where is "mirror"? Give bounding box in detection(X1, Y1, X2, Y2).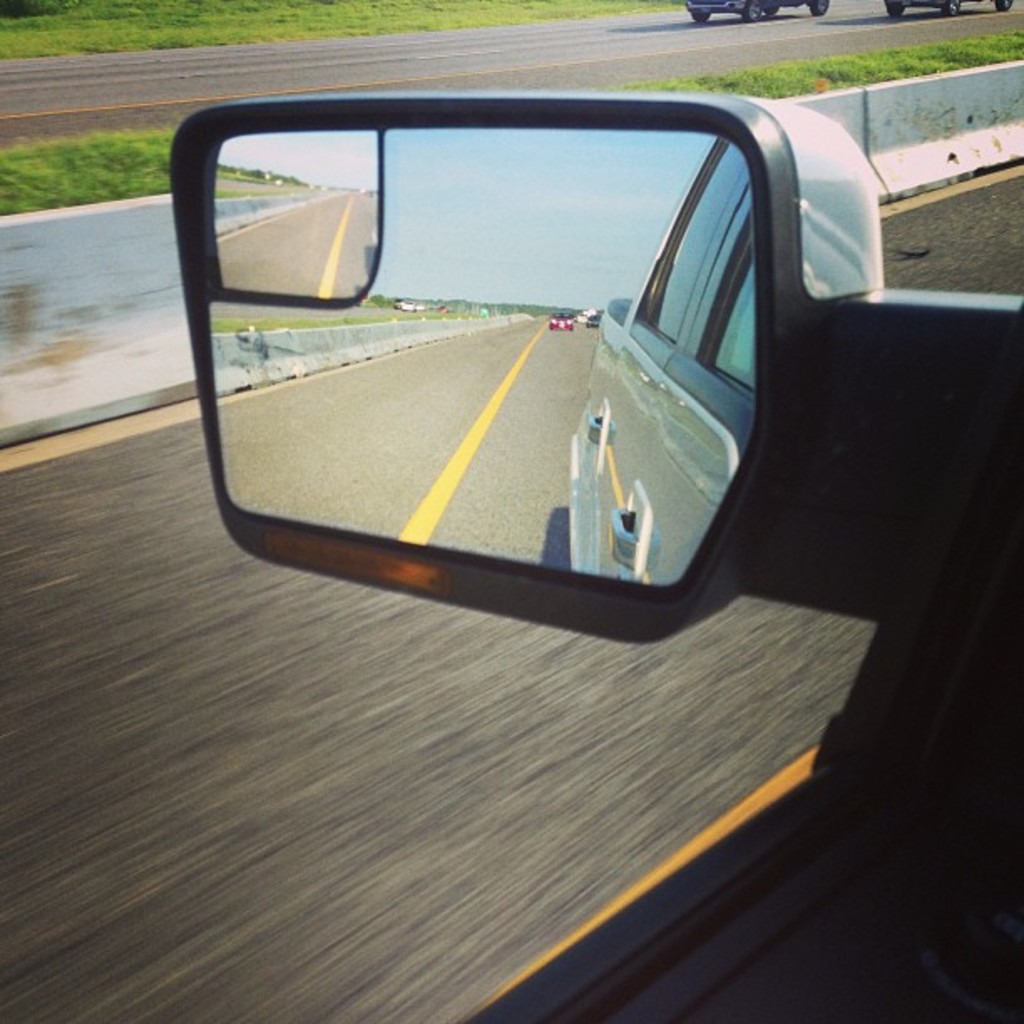
detection(209, 134, 758, 584).
